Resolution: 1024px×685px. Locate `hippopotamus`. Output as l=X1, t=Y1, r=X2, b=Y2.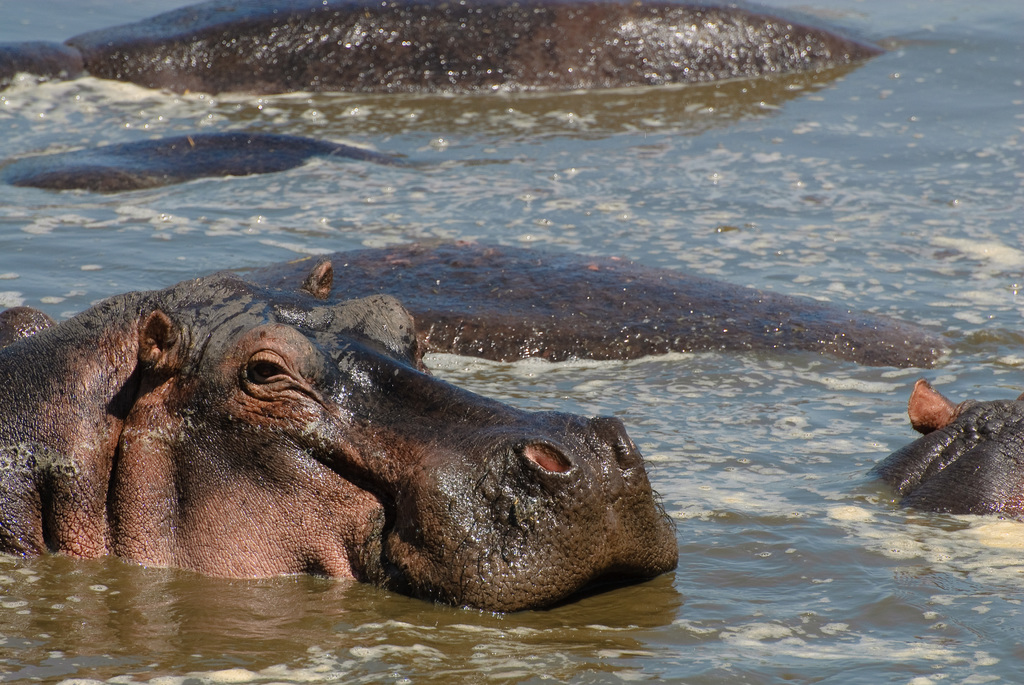
l=0, t=258, r=675, b=614.
